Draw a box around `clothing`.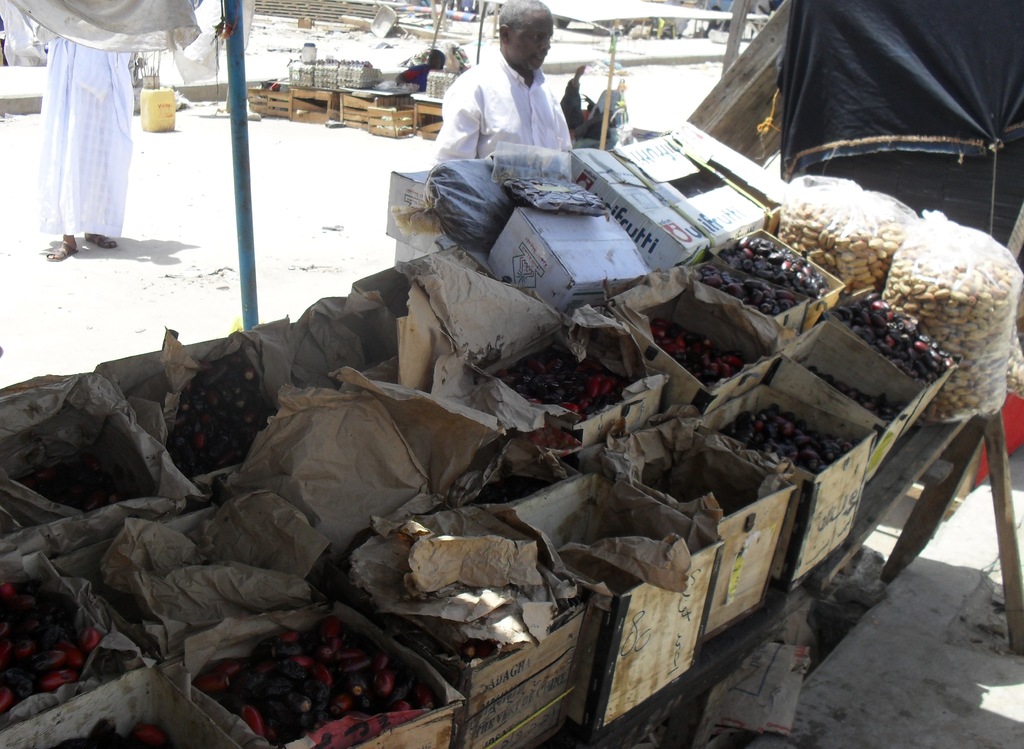
429,49,579,168.
